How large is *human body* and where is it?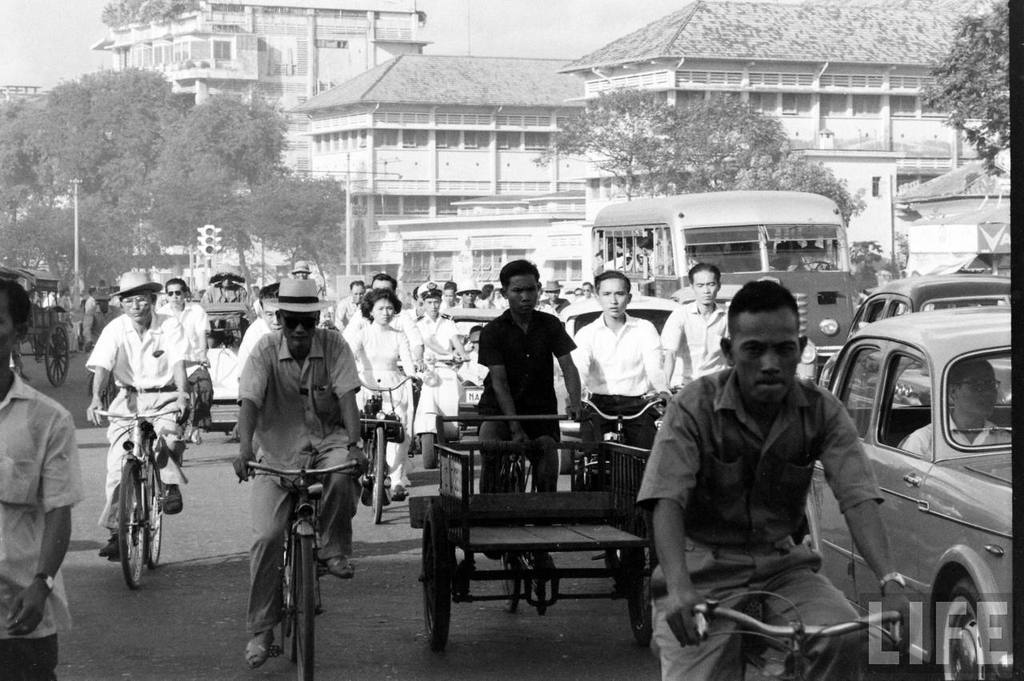
Bounding box: 235:313:274:386.
